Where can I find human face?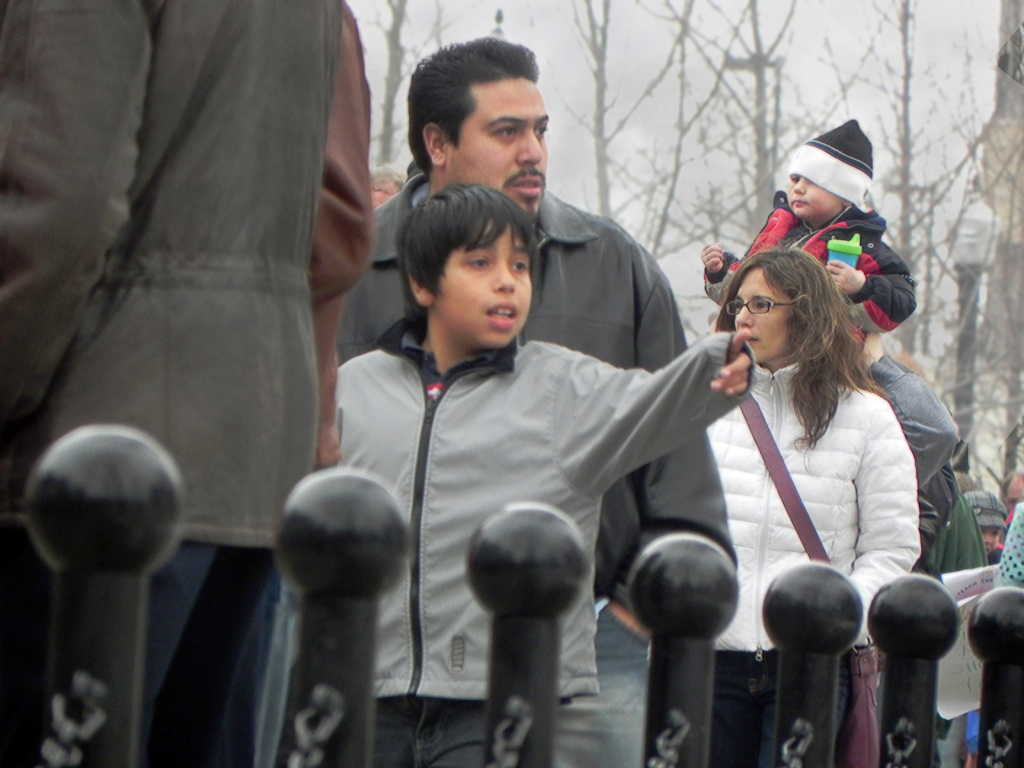
You can find it at bbox=(445, 74, 552, 220).
